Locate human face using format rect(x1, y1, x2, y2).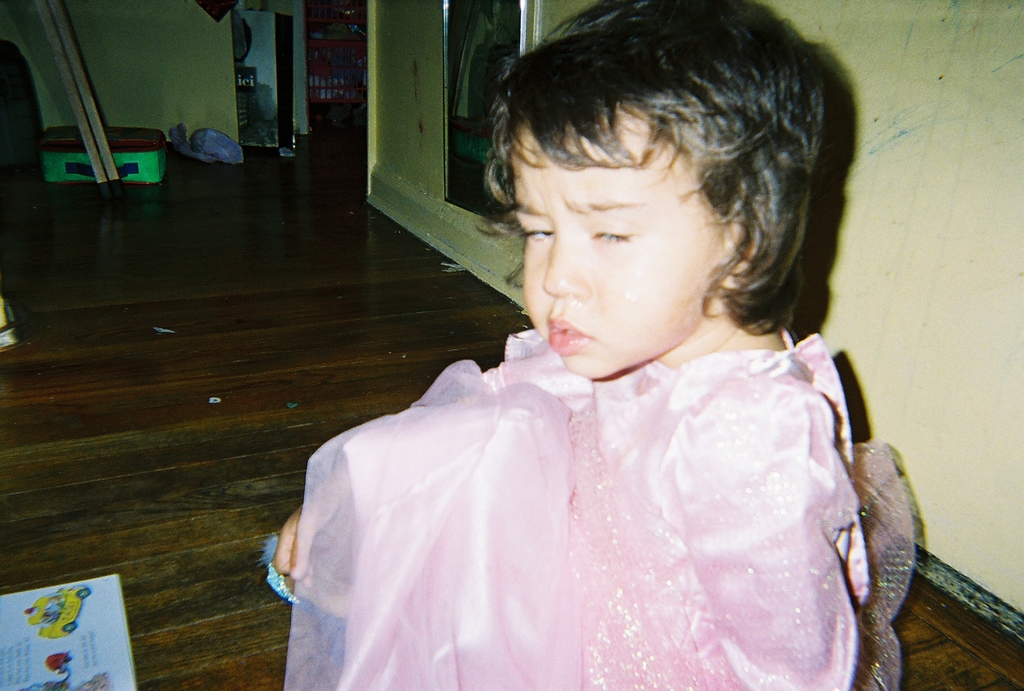
rect(509, 93, 728, 379).
